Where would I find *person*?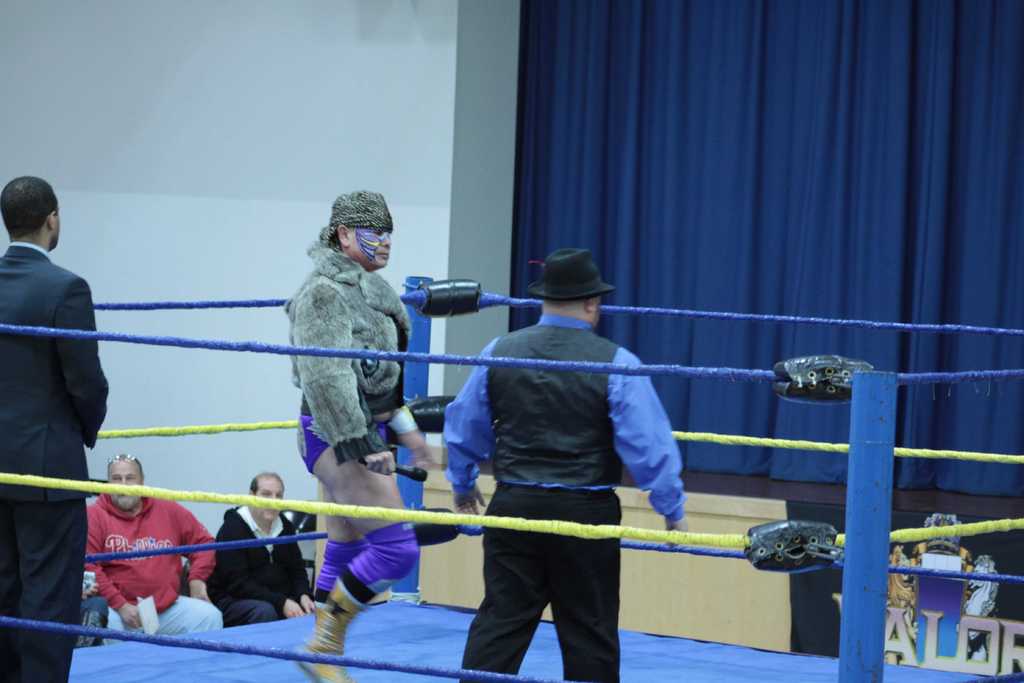
At 203/464/333/628.
